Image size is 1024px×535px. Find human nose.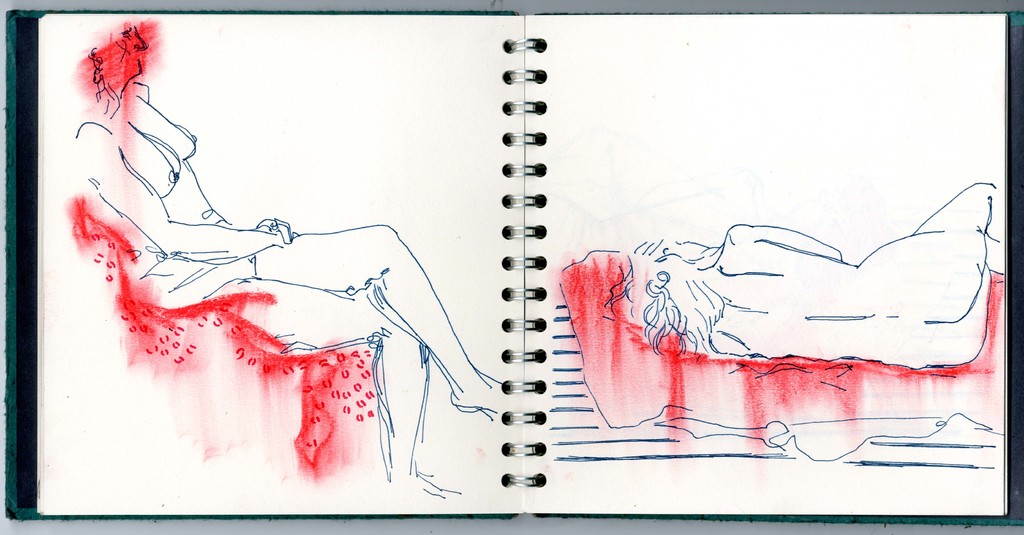
{"x1": 129, "y1": 28, "x2": 149, "y2": 51}.
